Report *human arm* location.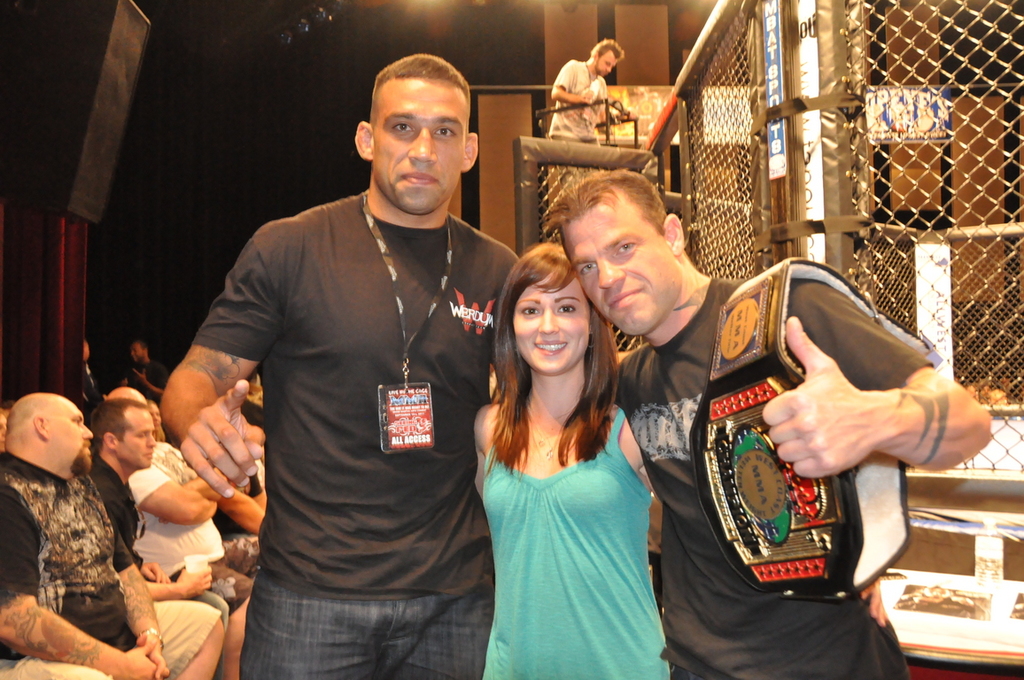
Report: bbox=[144, 557, 218, 600].
